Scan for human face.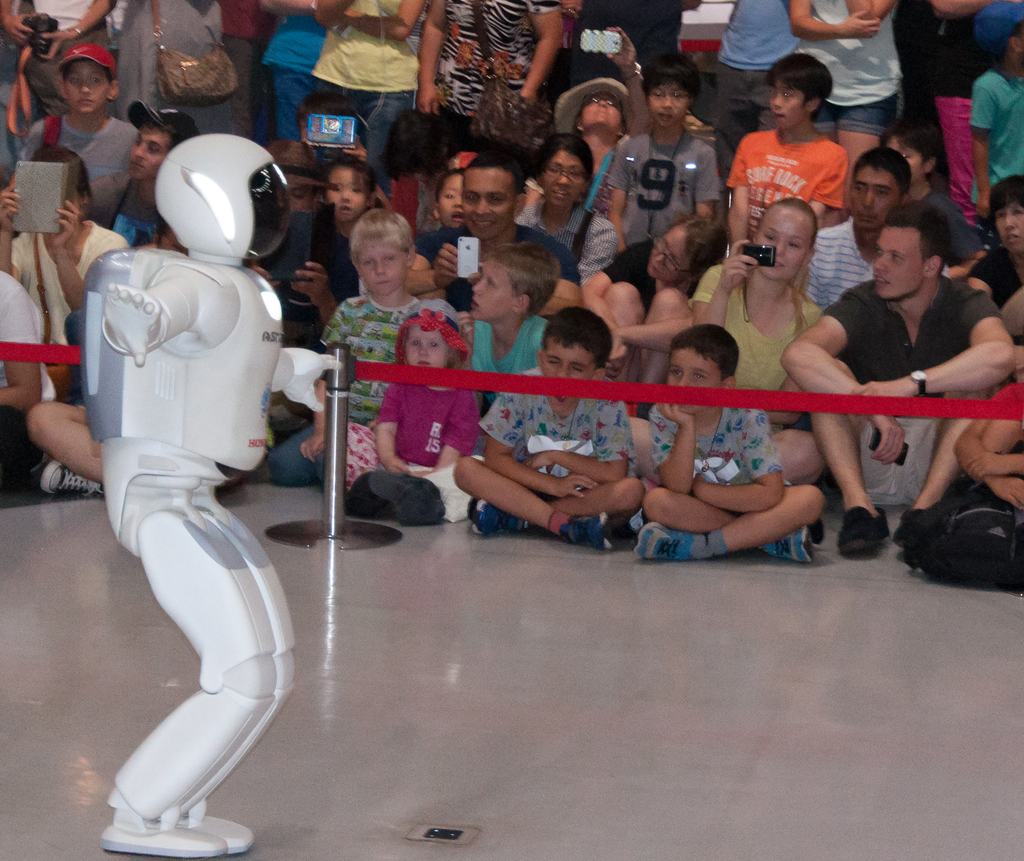
Scan result: <bbox>648, 227, 684, 278</bbox>.
